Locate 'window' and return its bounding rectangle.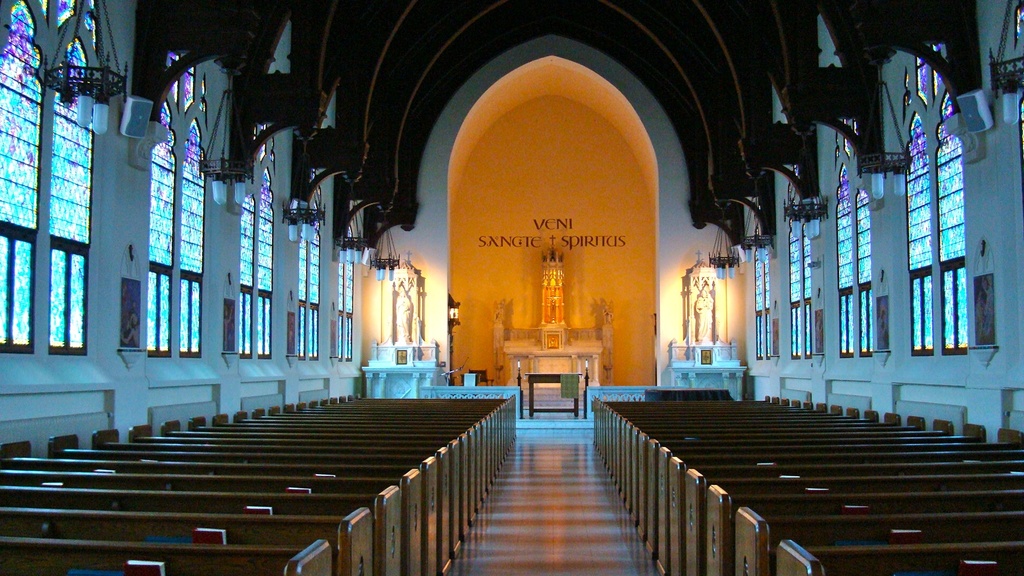
x1=826 y1=150 x2=872 y2=356.
